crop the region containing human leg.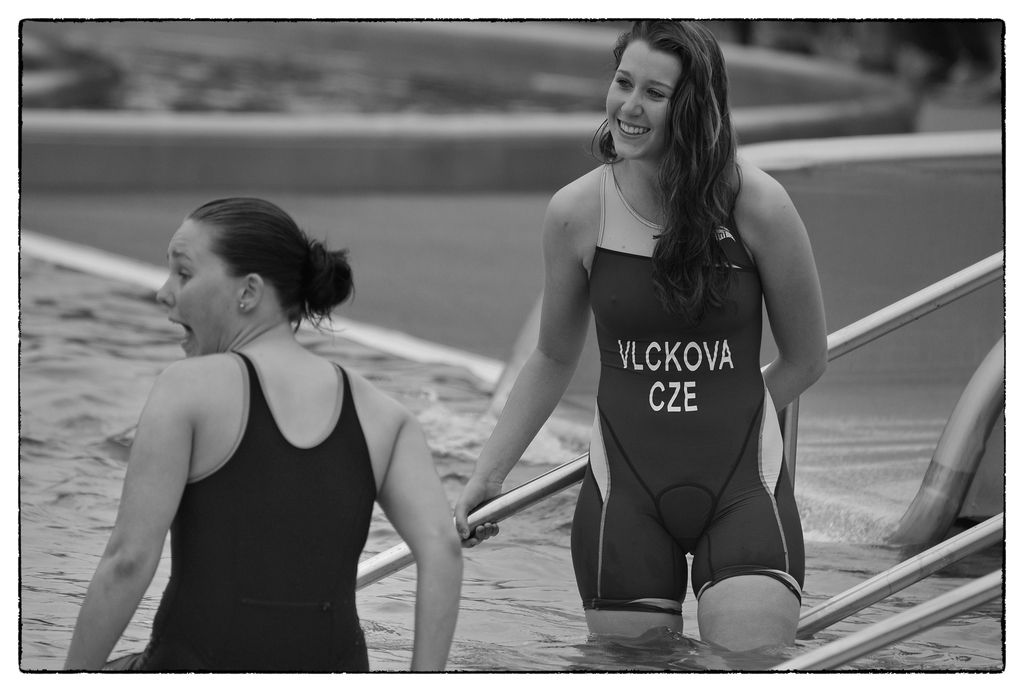
Crop region: 570,402,689,632.
